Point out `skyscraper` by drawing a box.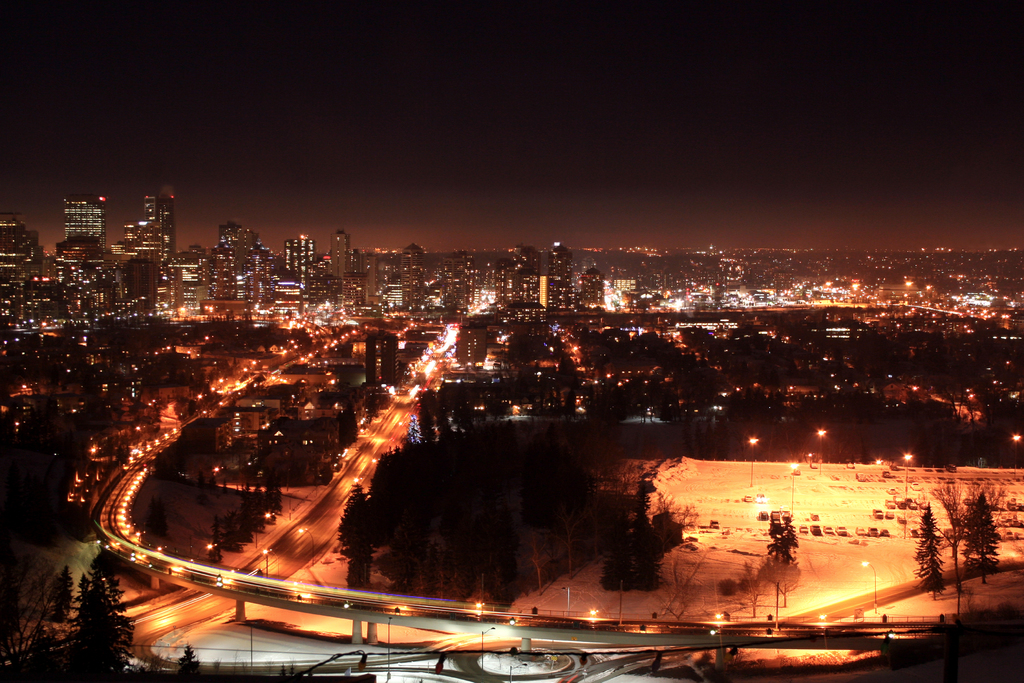
(left=547, top=242, right=573, bottom=305).
